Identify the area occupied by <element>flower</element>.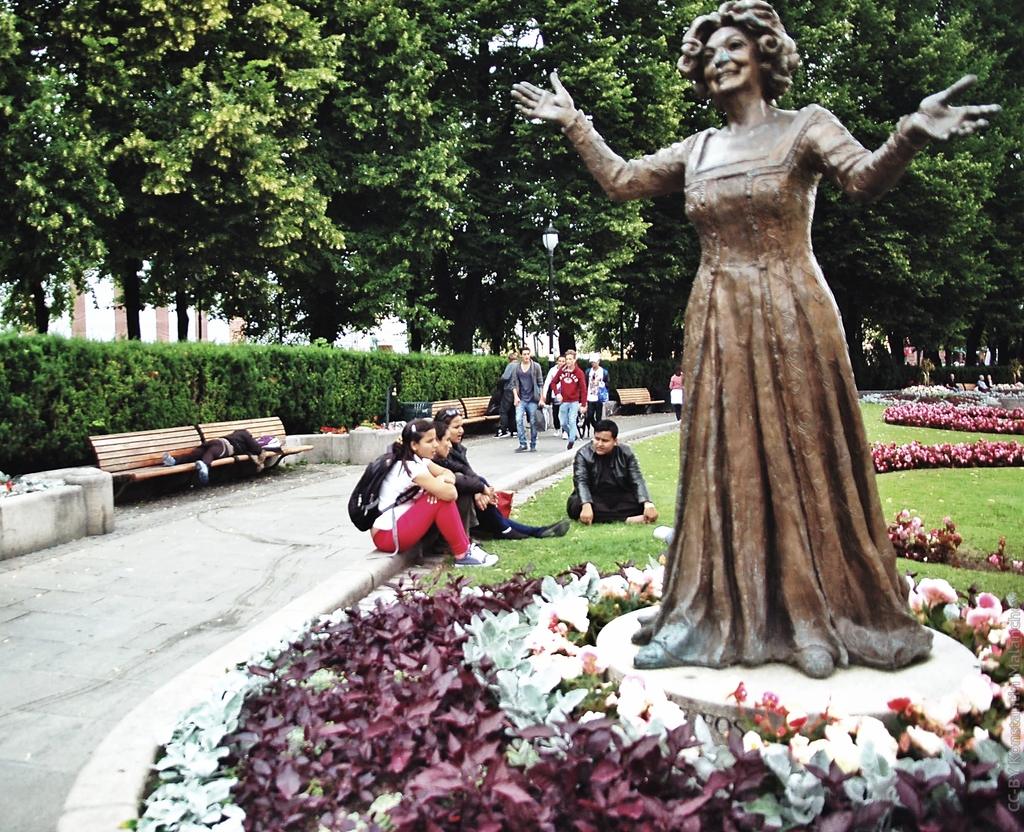
Area: rect(612, 673, 688, 737).
